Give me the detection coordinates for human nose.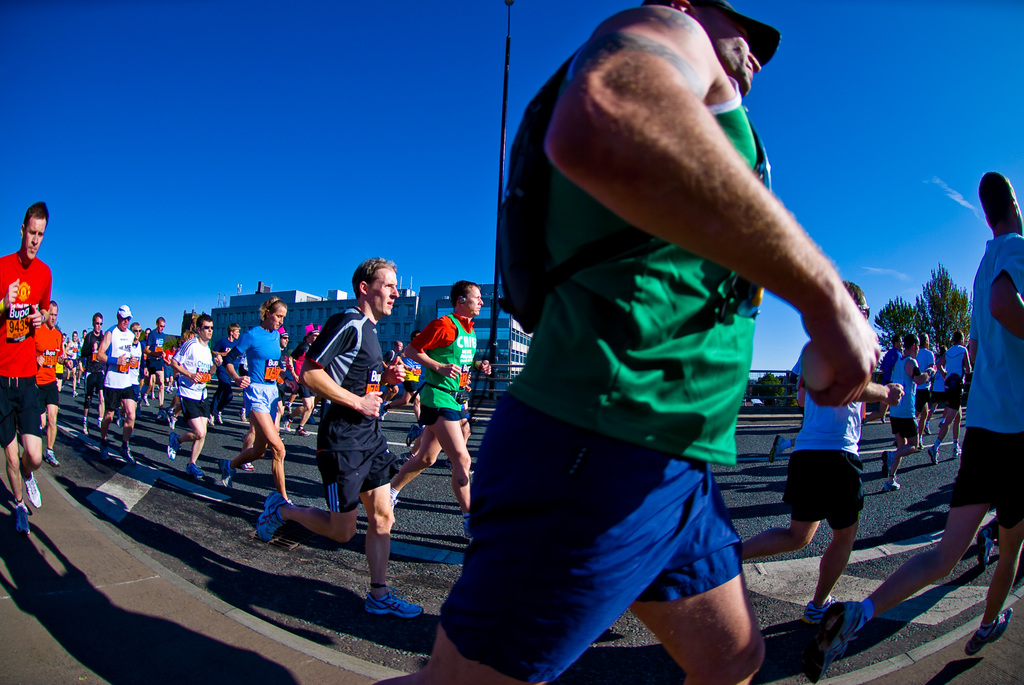
bbox=[210, 327, 216, 331].
